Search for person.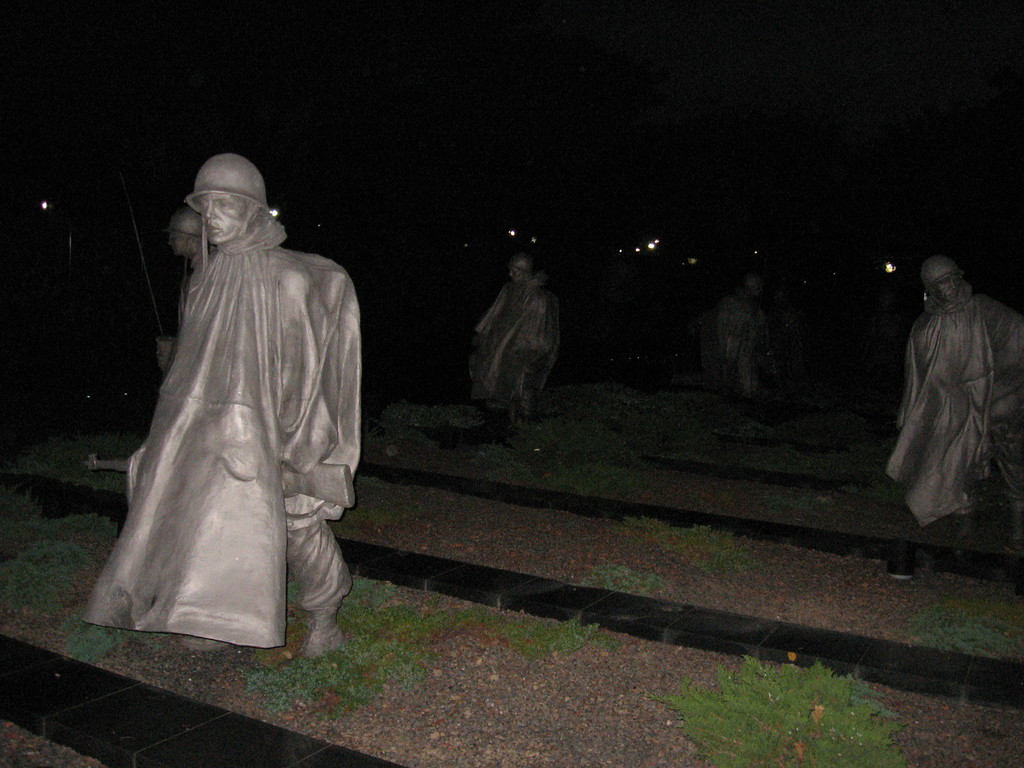
Found at [881, 257, 1023, 545].
